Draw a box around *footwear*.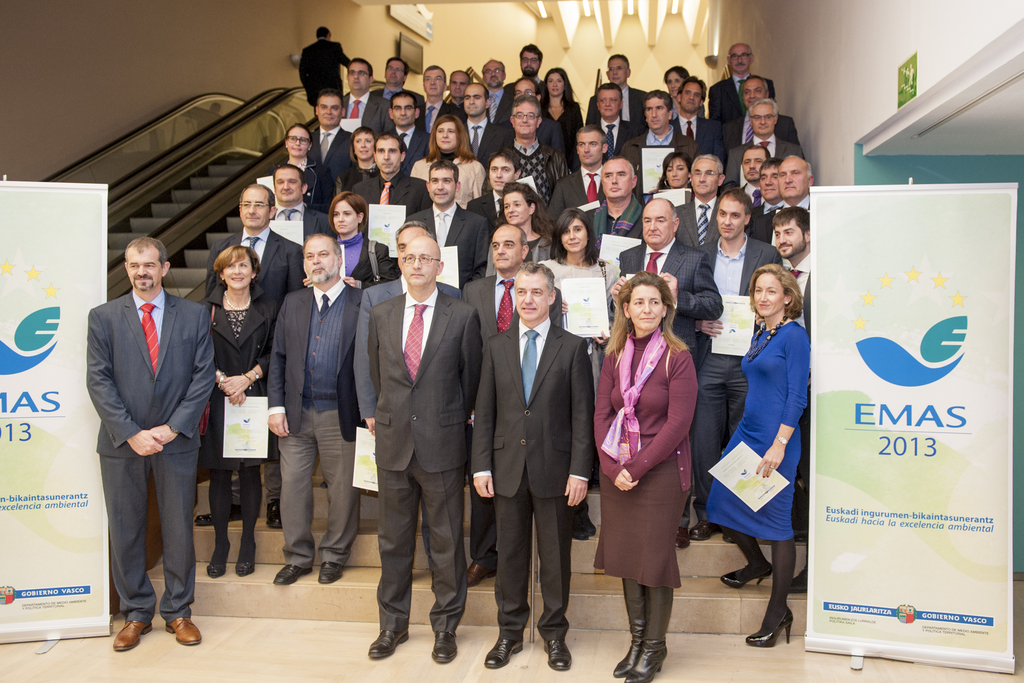
<region>109, 616, 158, 654</region>.
